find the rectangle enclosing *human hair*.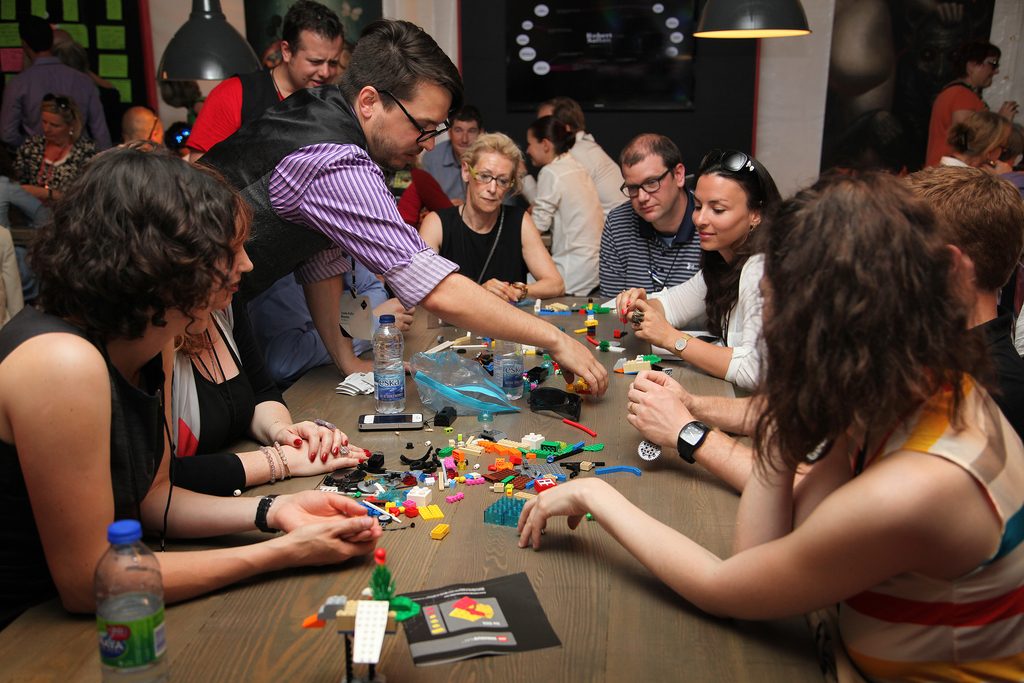
[left=456, top=131, right=527, bottom=204].
